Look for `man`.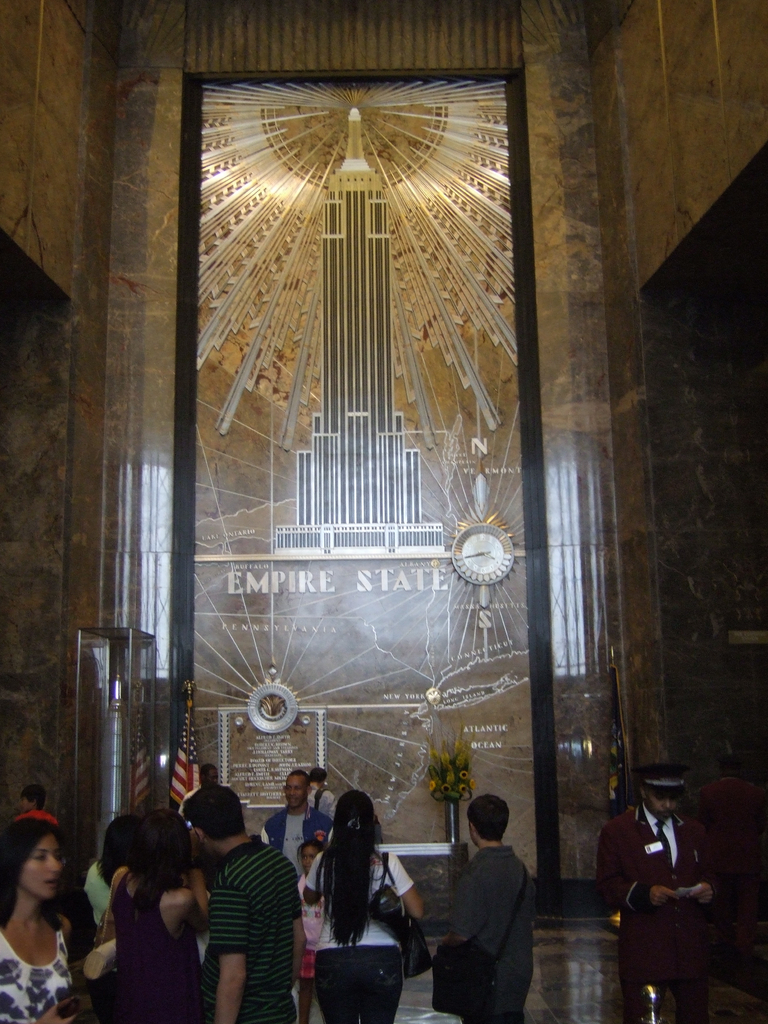
Found: 591 760 719 1020.
